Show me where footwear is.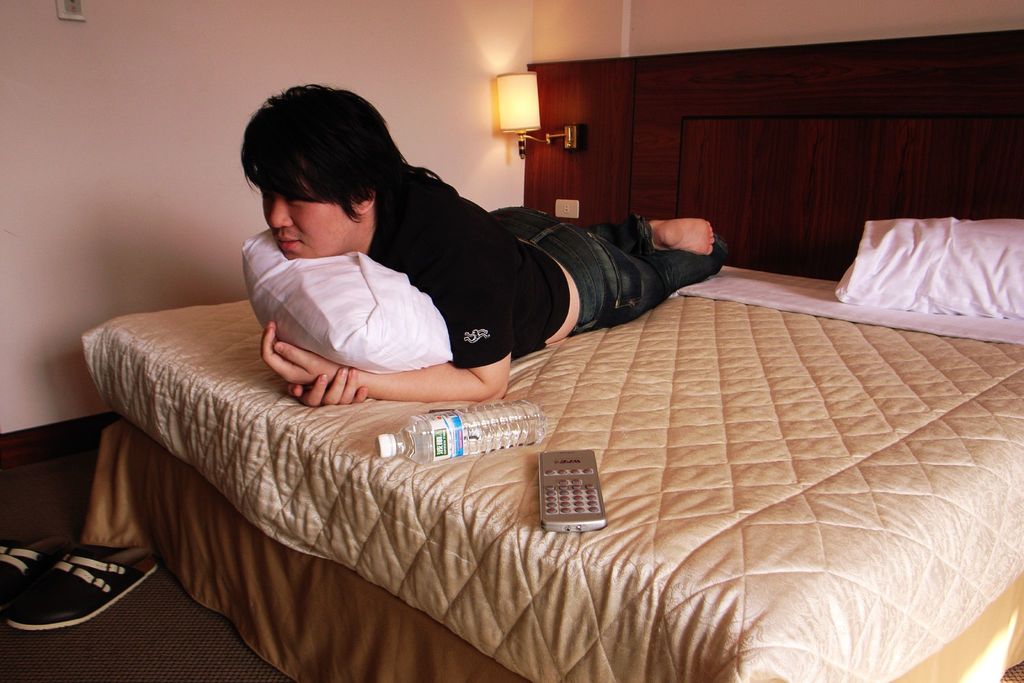
footwear is at region(11, 544, 161, 625).
